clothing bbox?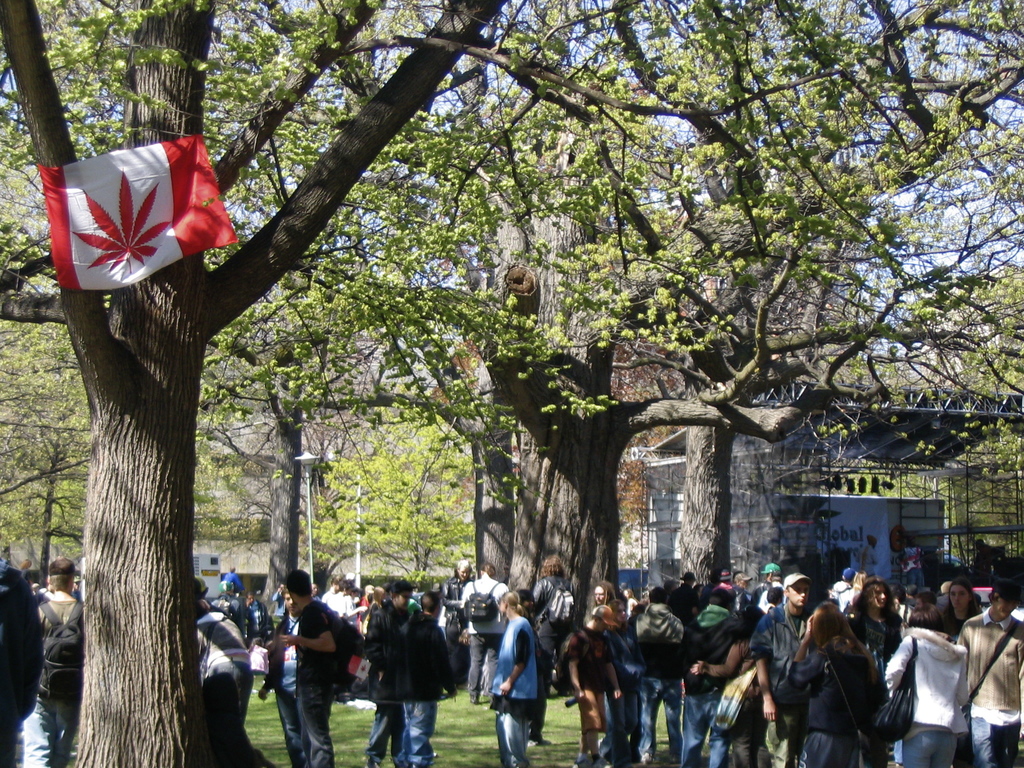
x1=478 y1=599 x2=548 y2=762
